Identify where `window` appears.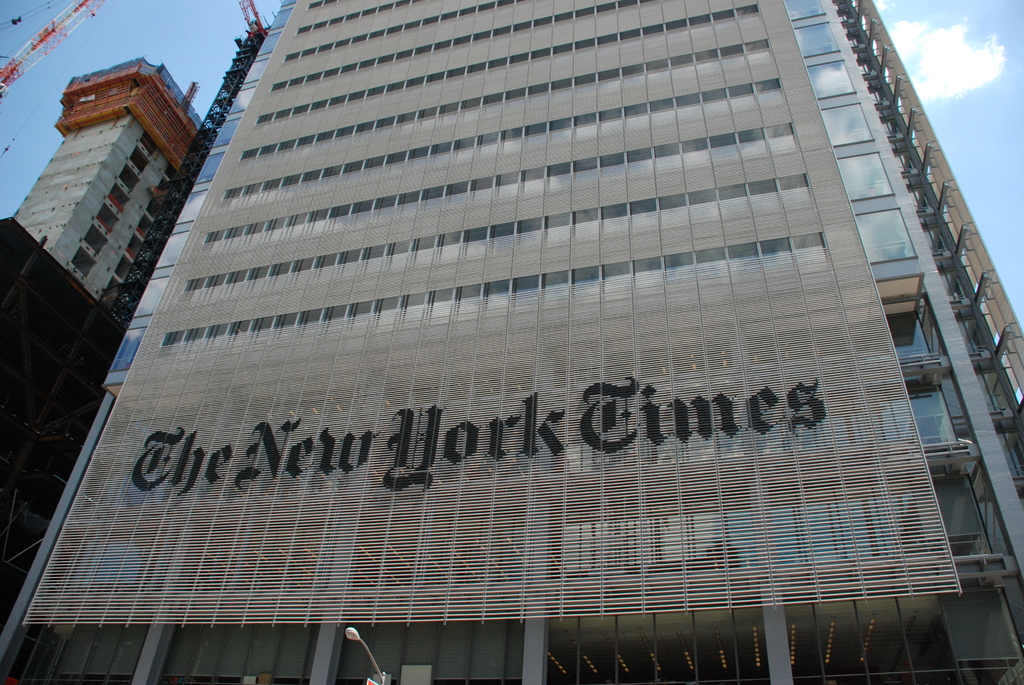
Appears at [807,59,860,102].
